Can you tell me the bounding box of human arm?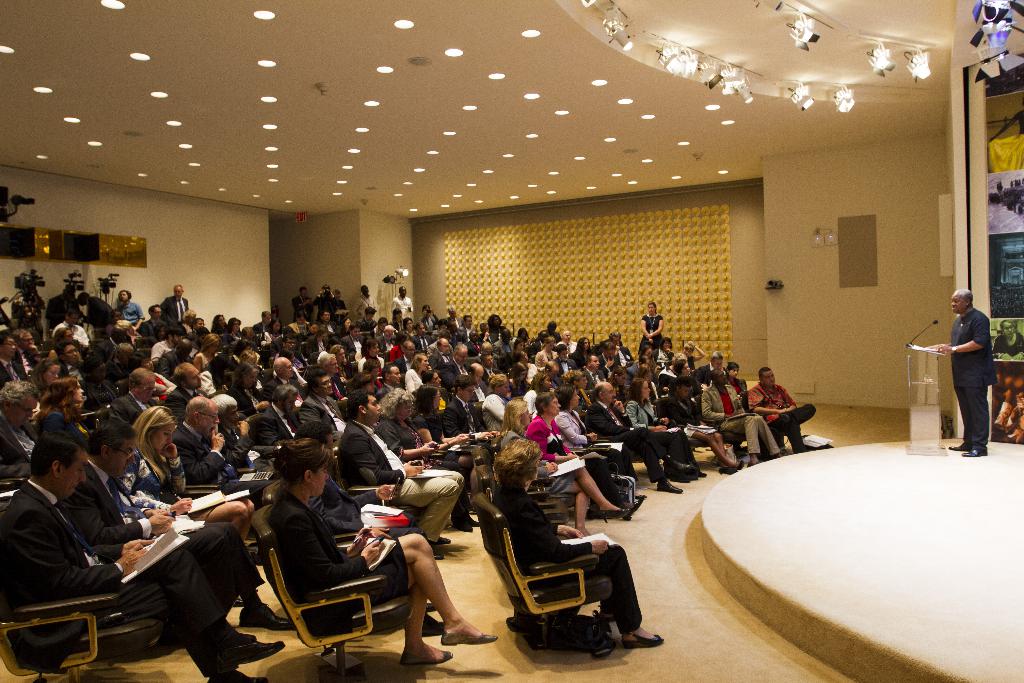
{"left": 211, "top": 431, "right": 254, "bottom": 467}.
